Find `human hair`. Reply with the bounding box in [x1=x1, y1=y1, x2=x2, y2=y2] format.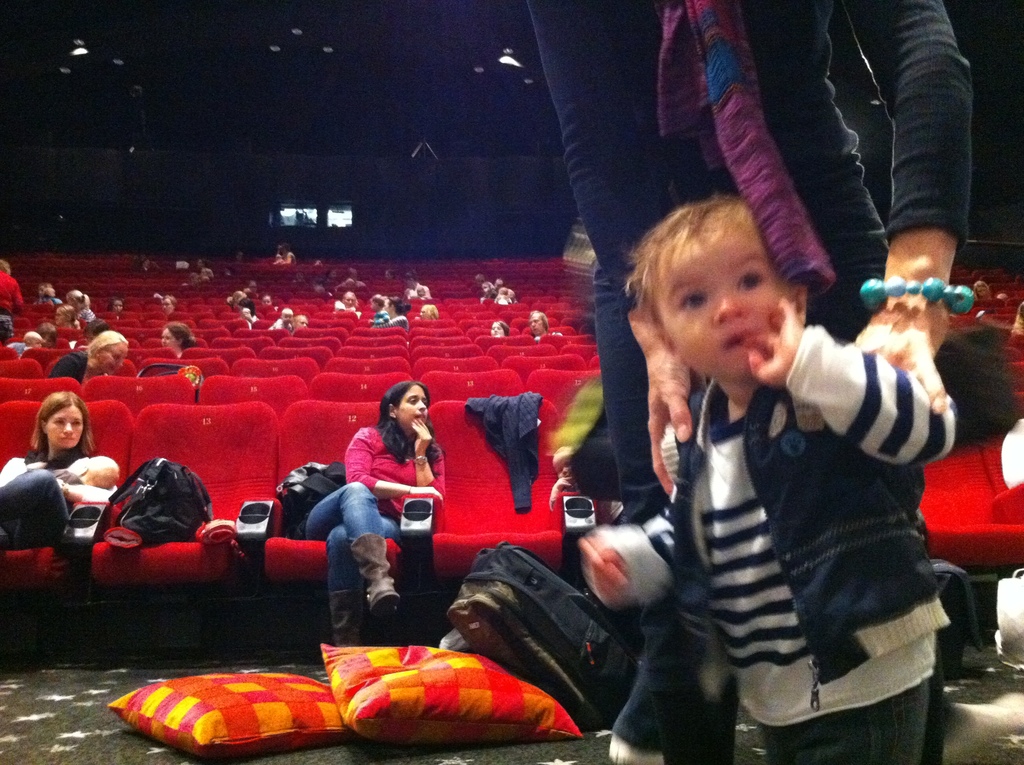
[x1=418, y1=285, x2=424, y2=299].
